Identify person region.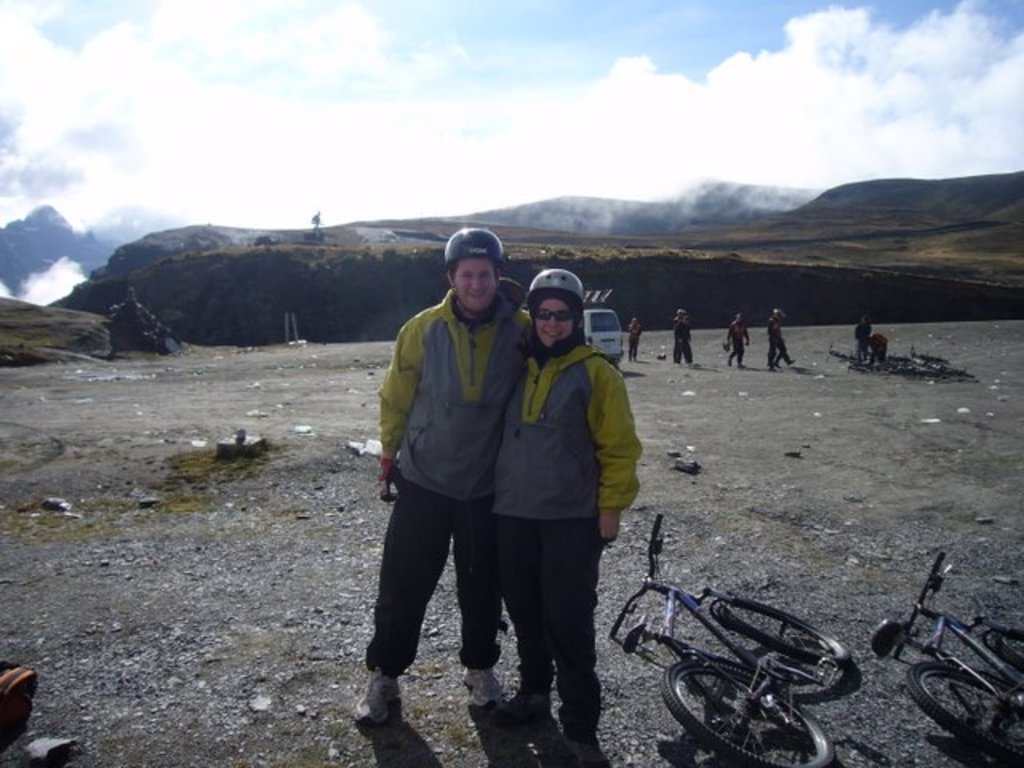
Region: 757,306,798,366.
